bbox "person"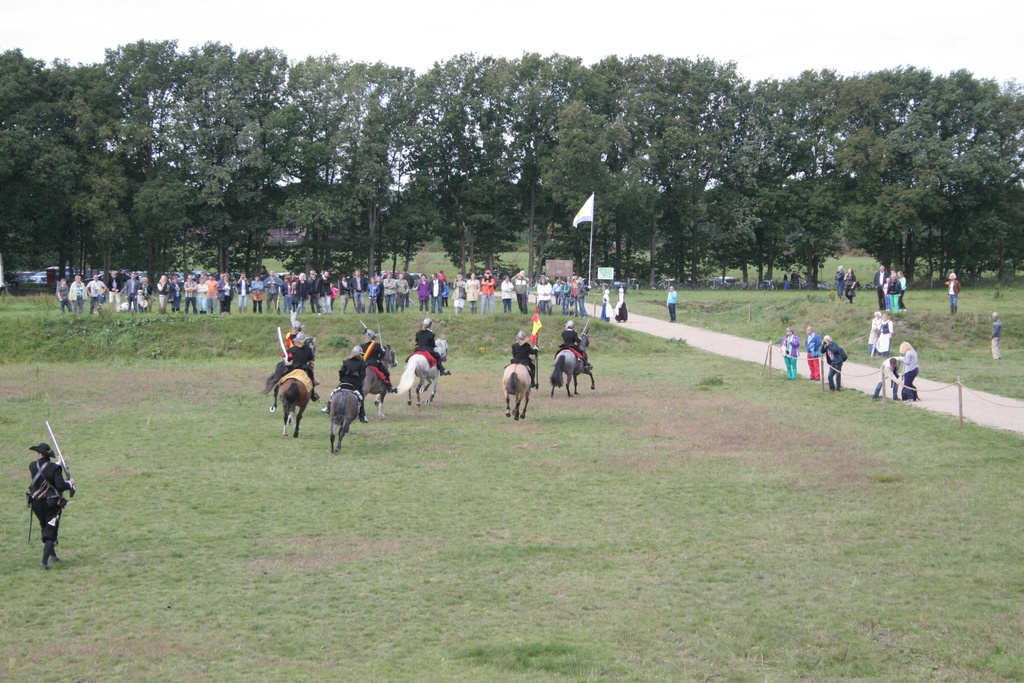
{"x1": 204, "y1": 277, "x2": 217, "y2": 316}
